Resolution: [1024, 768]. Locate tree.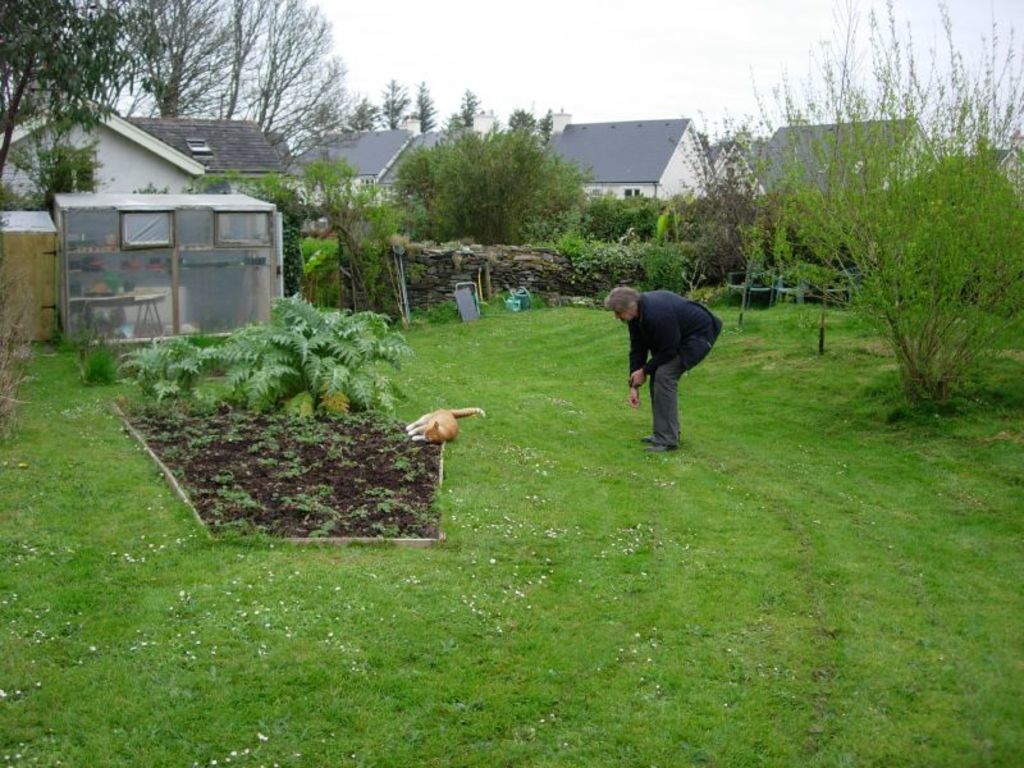
[left=536, top=108, right=550, bottom=143].
